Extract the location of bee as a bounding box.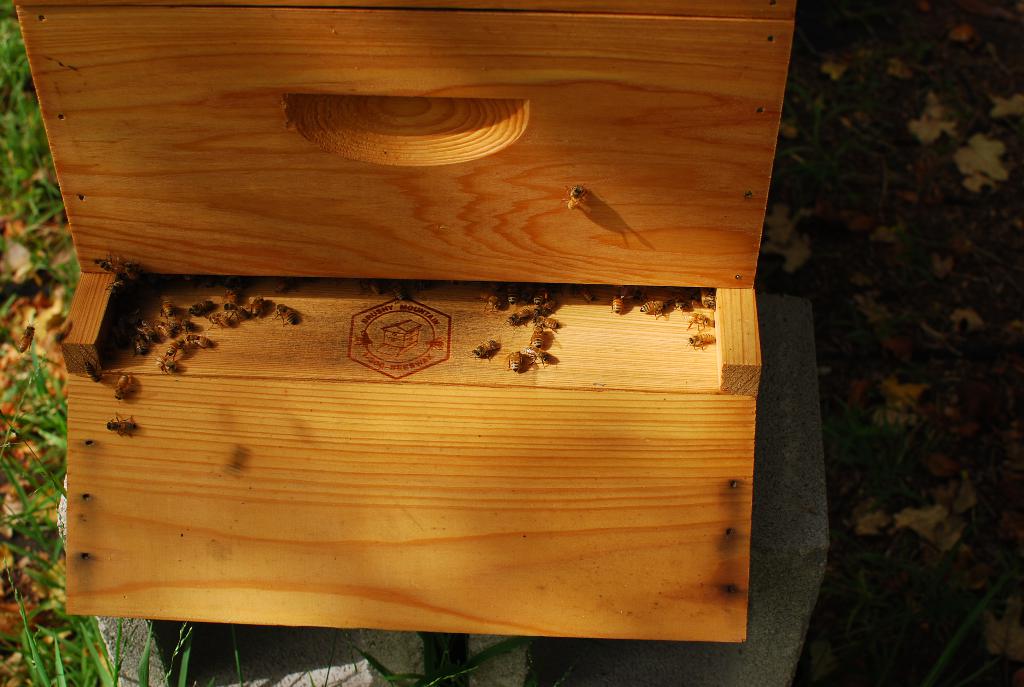
{"left": 369, "top": 279, "right": 379, "bottom": 296}.
